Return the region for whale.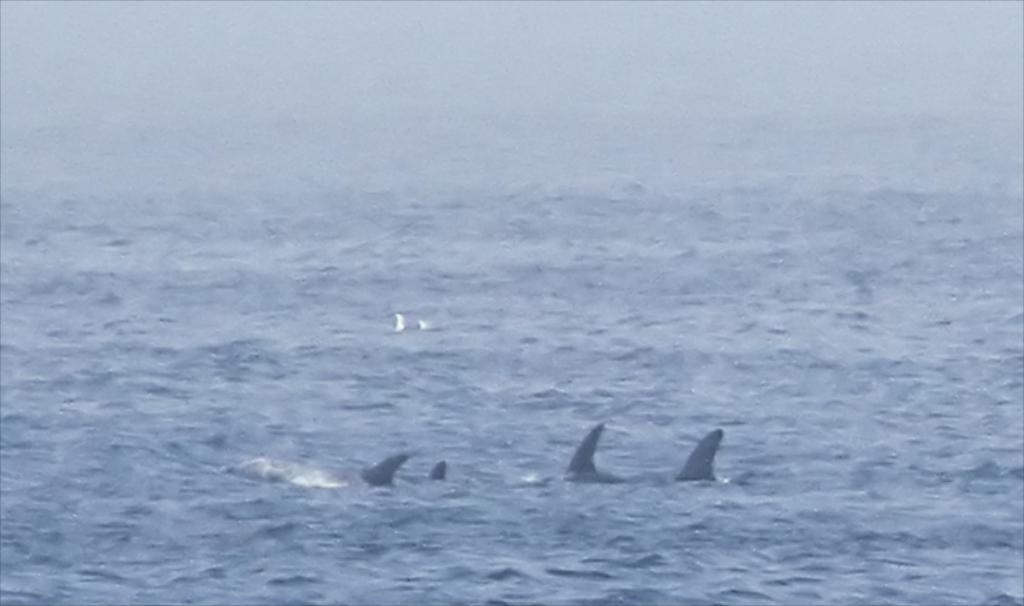
rect(433, 459, 447, 475).
